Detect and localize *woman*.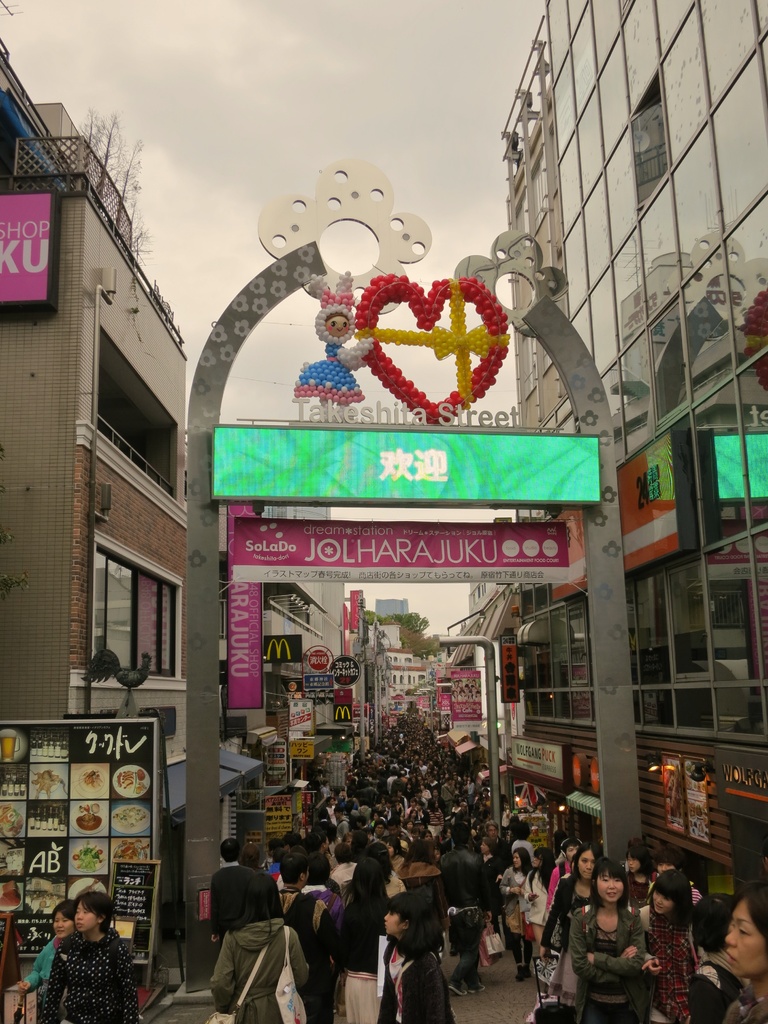
Localized at region(724, 880, 767, 1023).
